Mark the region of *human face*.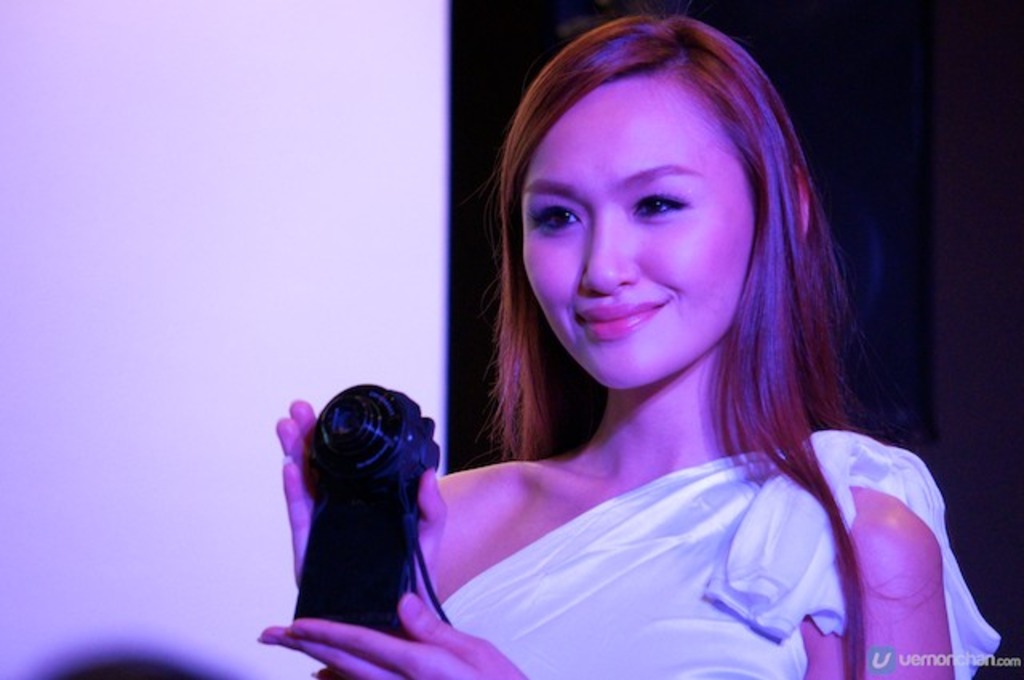
Region: crop(514, 77, 749, 389).
